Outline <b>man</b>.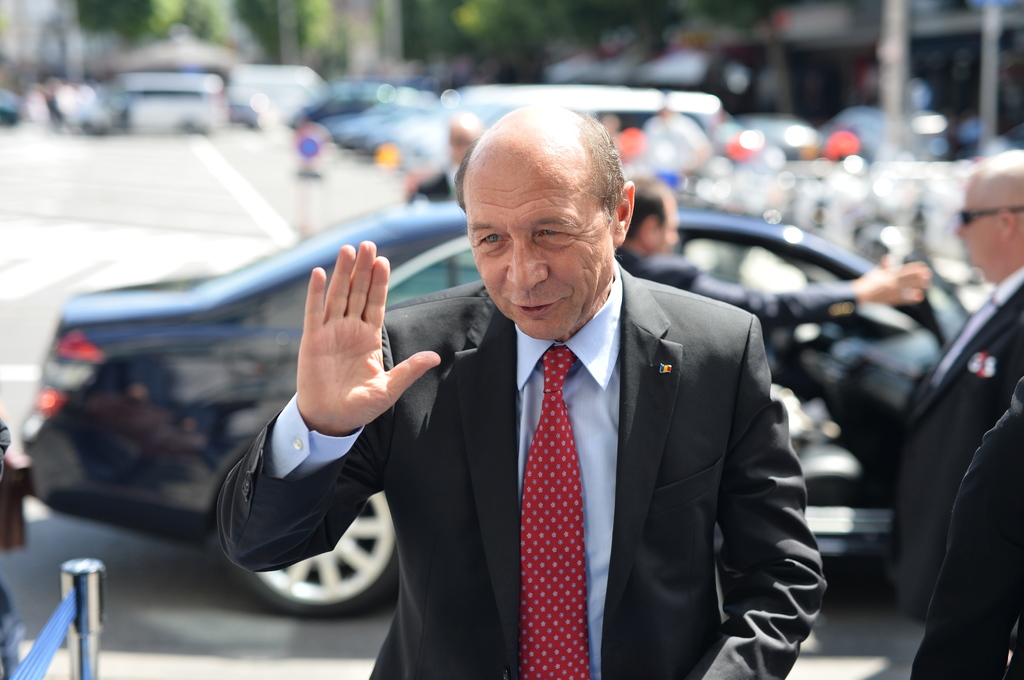
Outline: box(602, 114, 620, 140).
